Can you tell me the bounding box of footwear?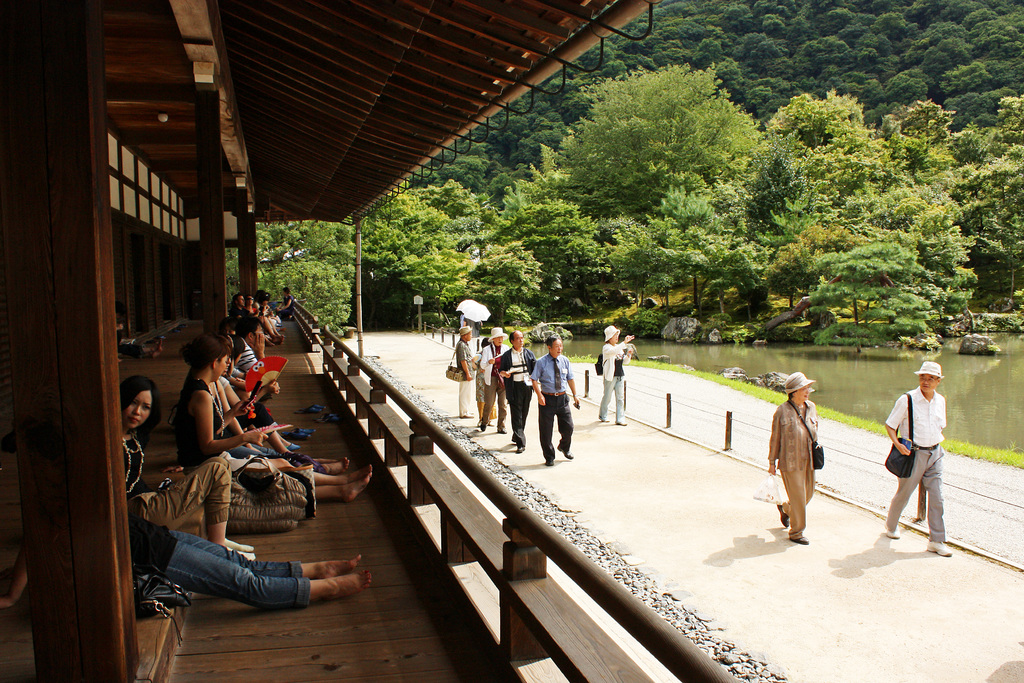
<box>926,539,951,557</box>.
